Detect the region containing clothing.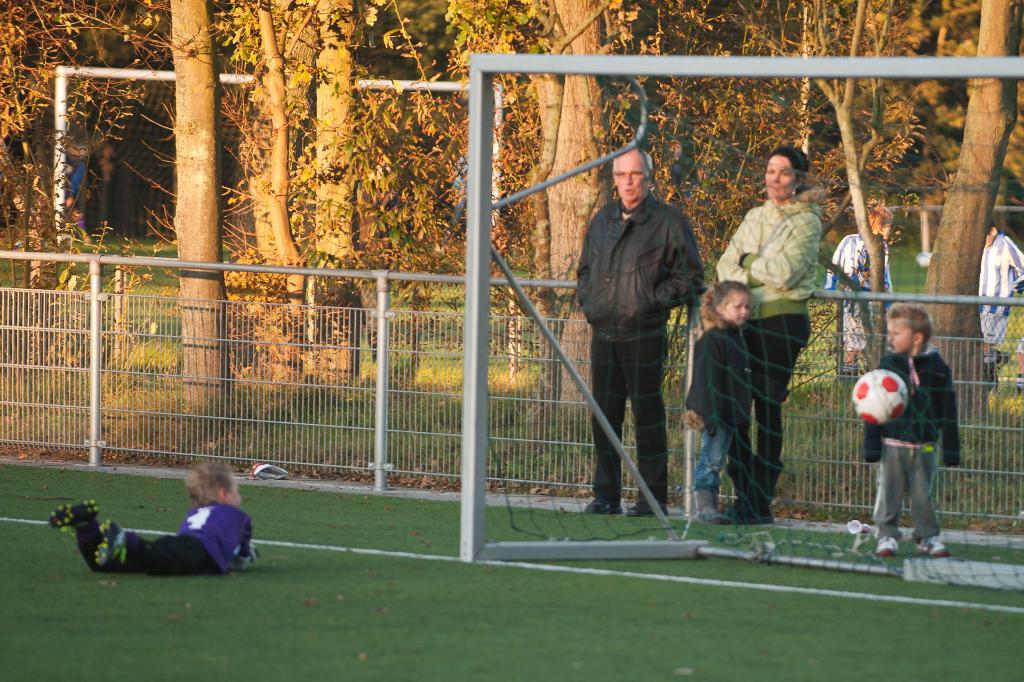
{"left": 970, "top": 229, "right": 1023, "bottom": 353}.
